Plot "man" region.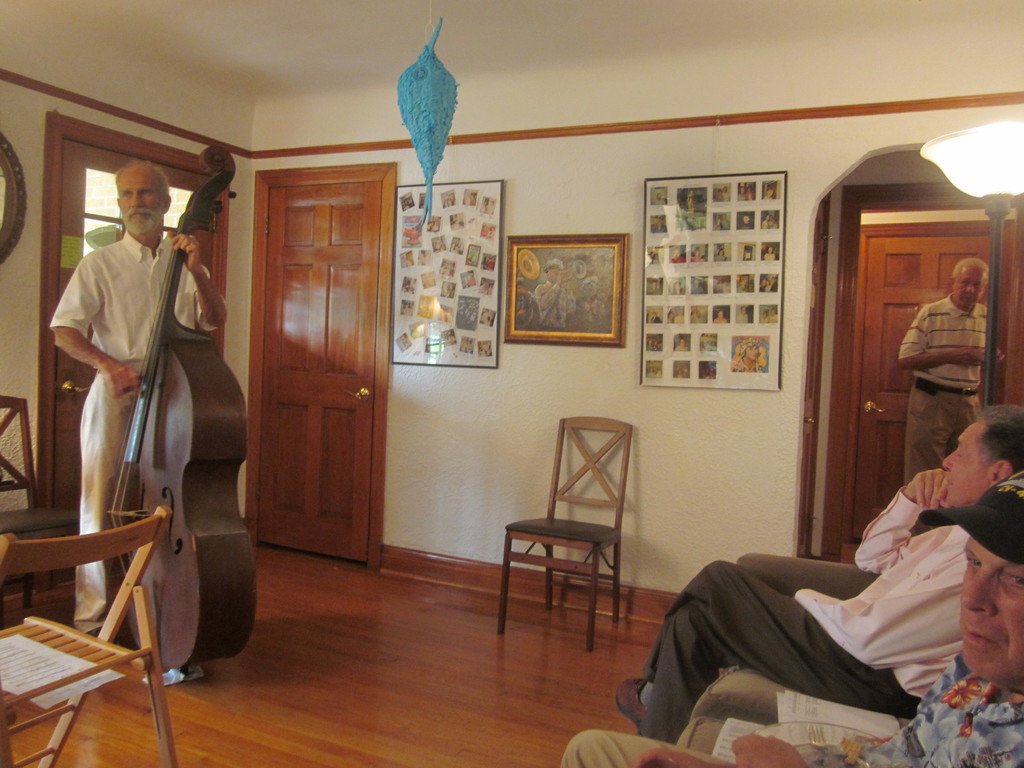
Plotted at pyautogui.locateOnScreen(559, 467, 1023, 767).
